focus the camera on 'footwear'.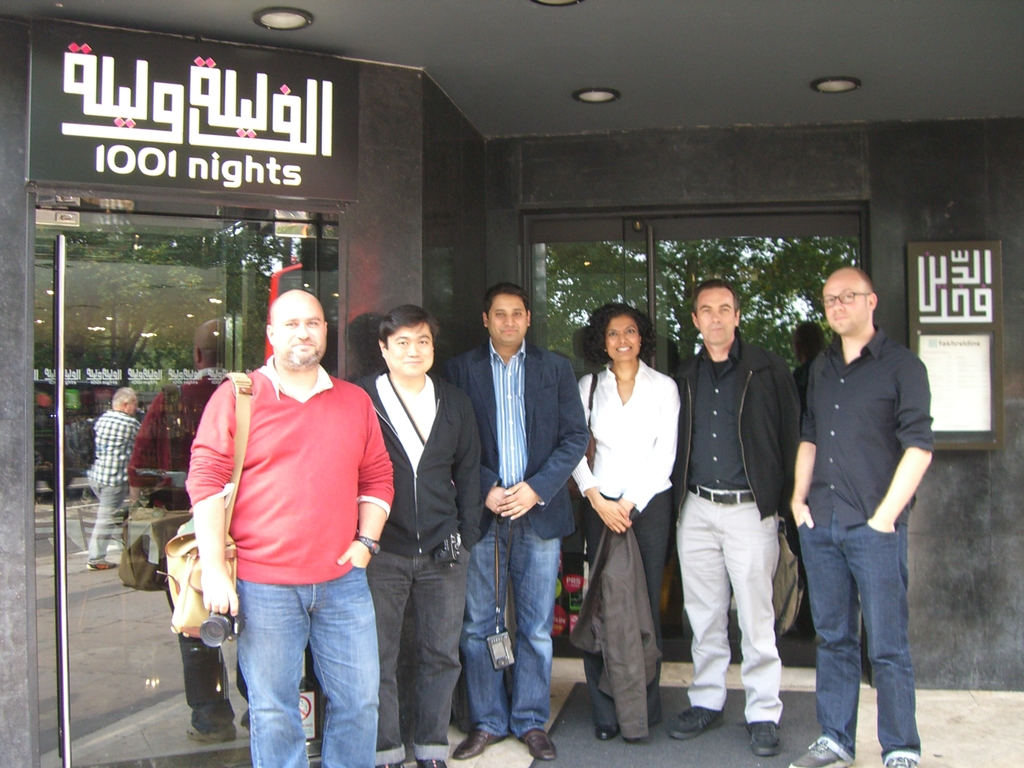
Focus region: 518,730,554,763.
